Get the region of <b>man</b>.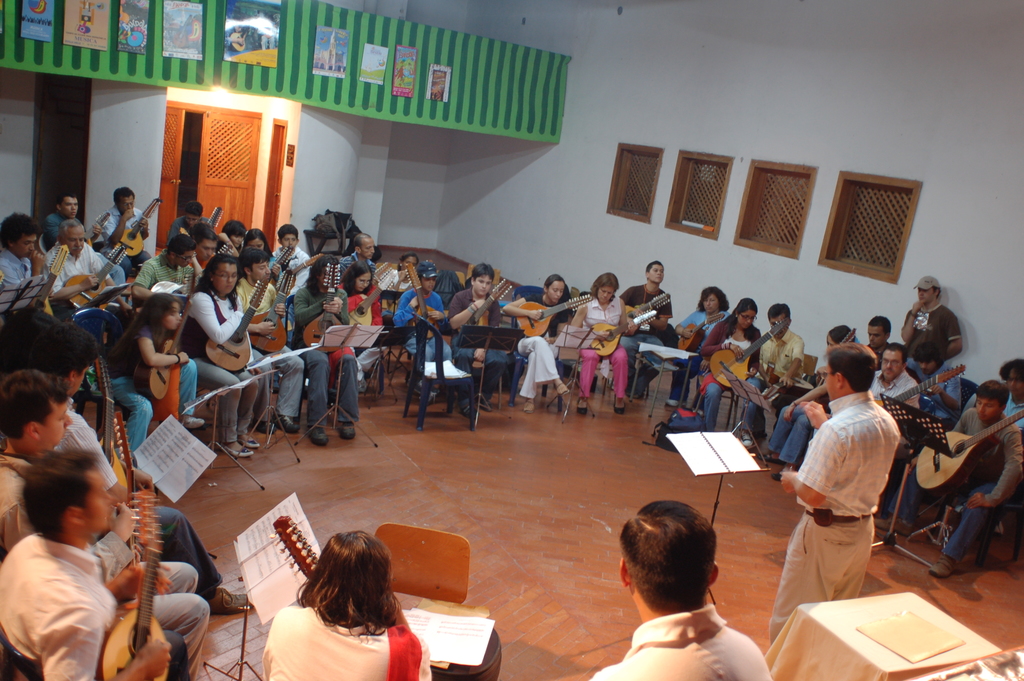
Rect(872, 338, 924, 444).
